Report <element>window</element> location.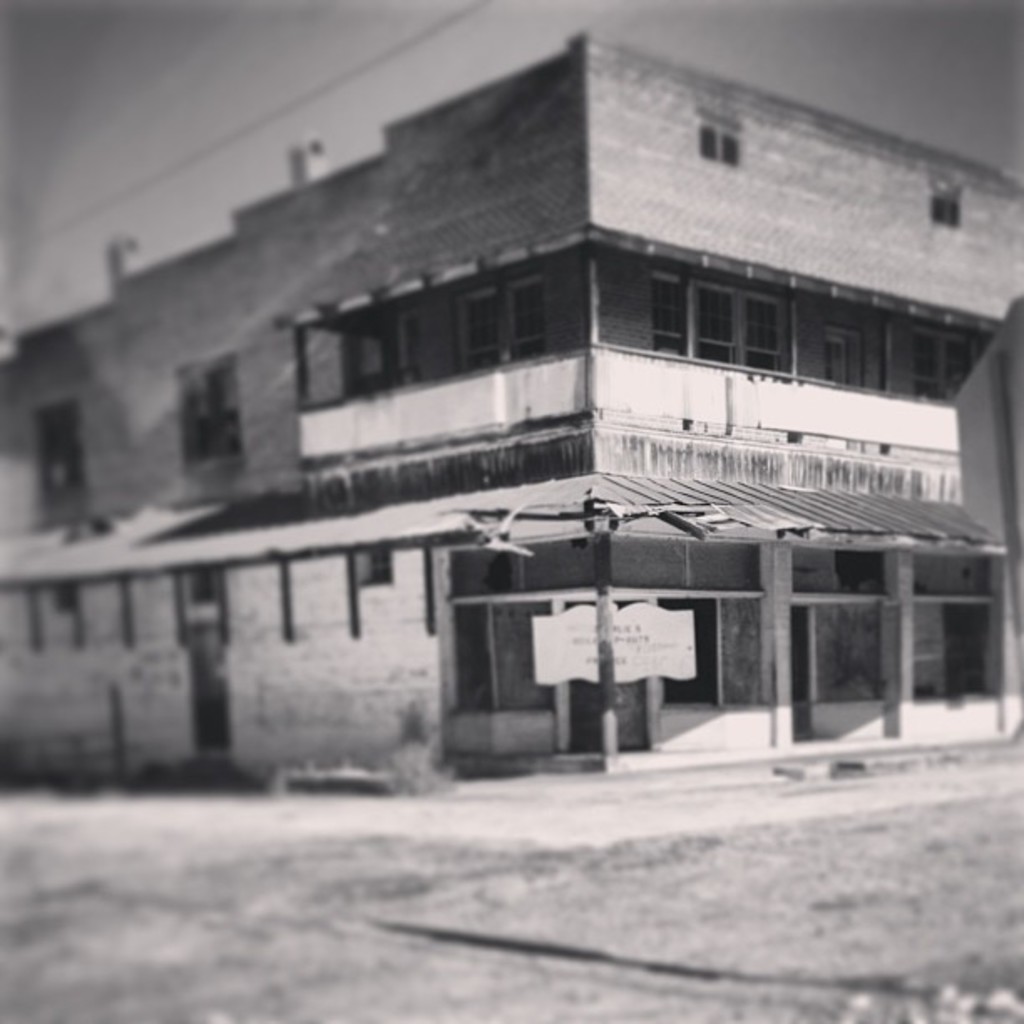
Report: [left=179, top=350, right=244, bottom=474].
